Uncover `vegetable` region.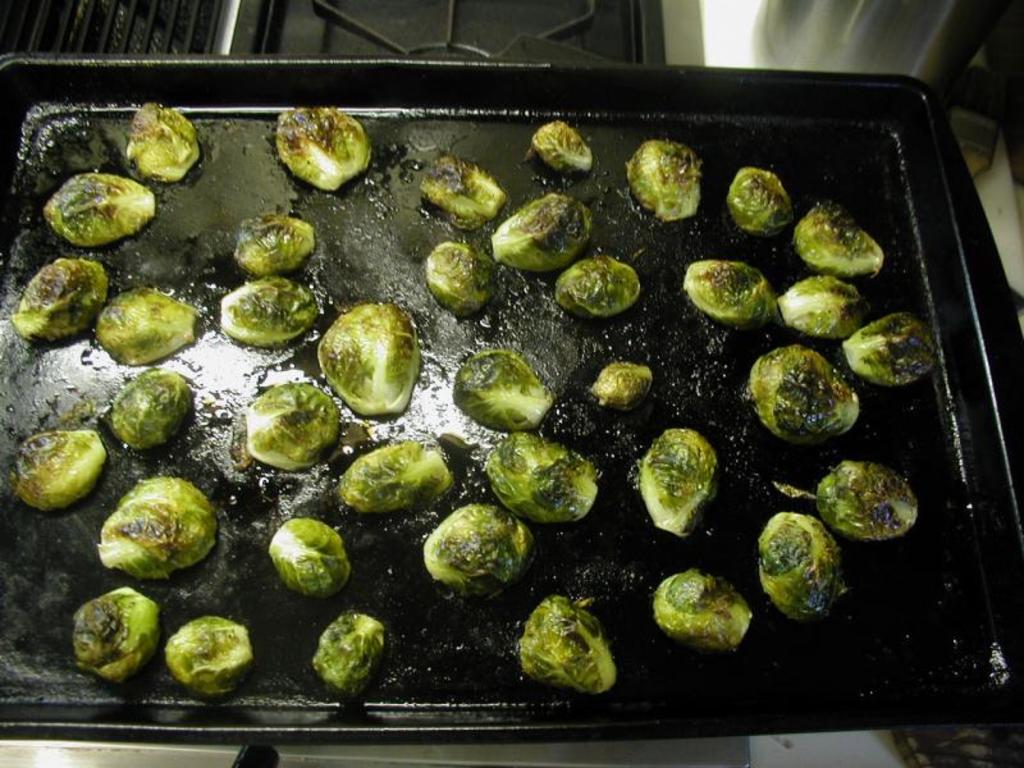
Uncovered: <region>15, 421, 99, 513</region>.
